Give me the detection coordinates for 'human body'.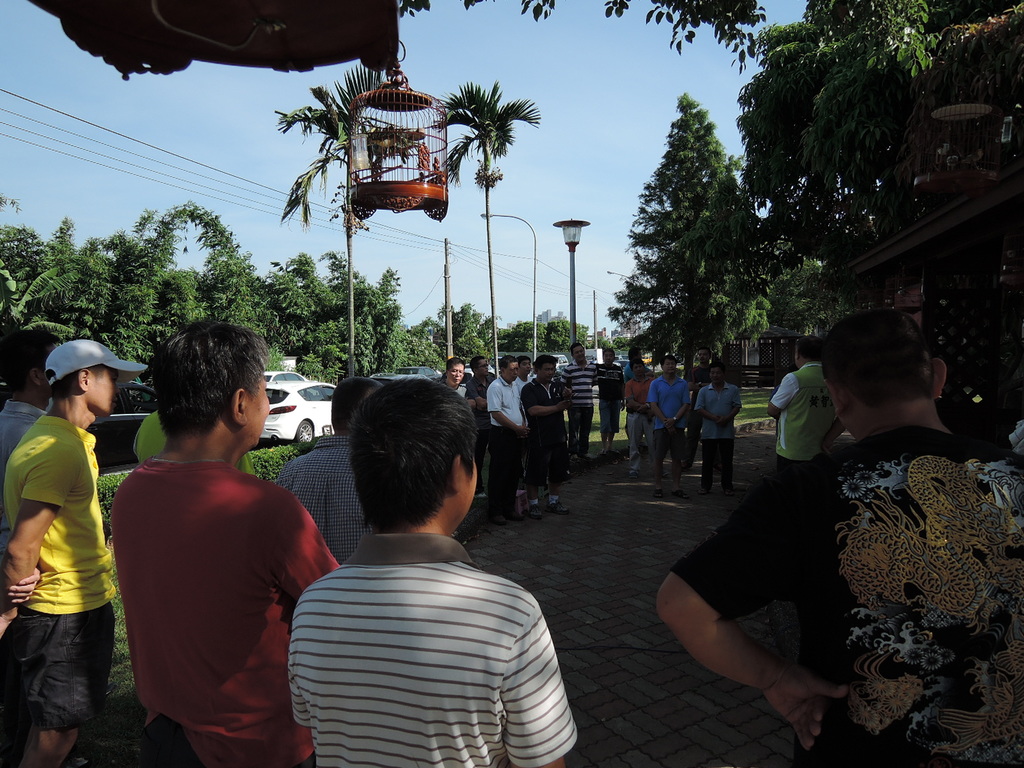
x1=0 y1=340 x2=150 y2=767.
